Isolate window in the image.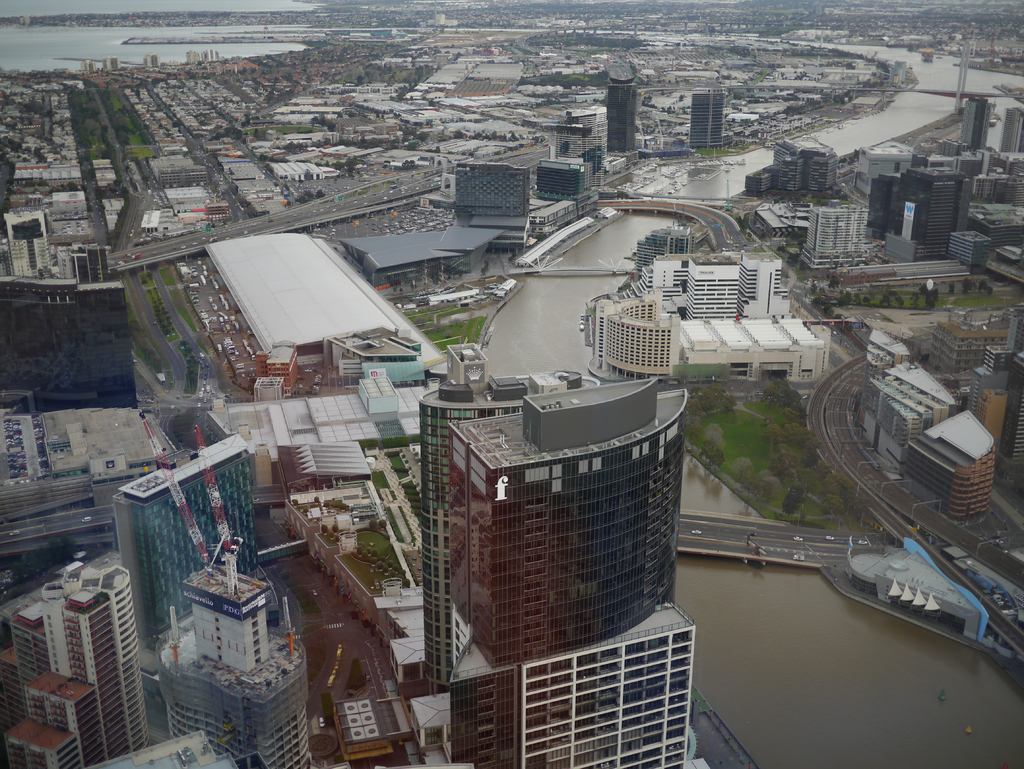
Isolated region: detection(578, 656, 599, 665).
